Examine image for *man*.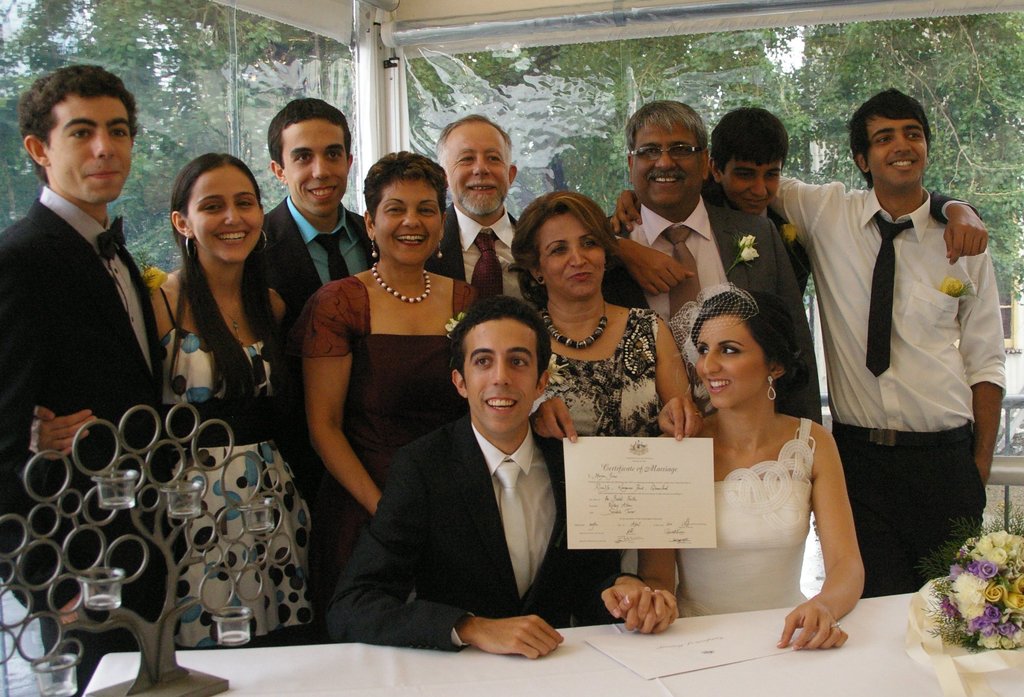
Examination result: x1=353, y1=303, x2=607, y2=664.
